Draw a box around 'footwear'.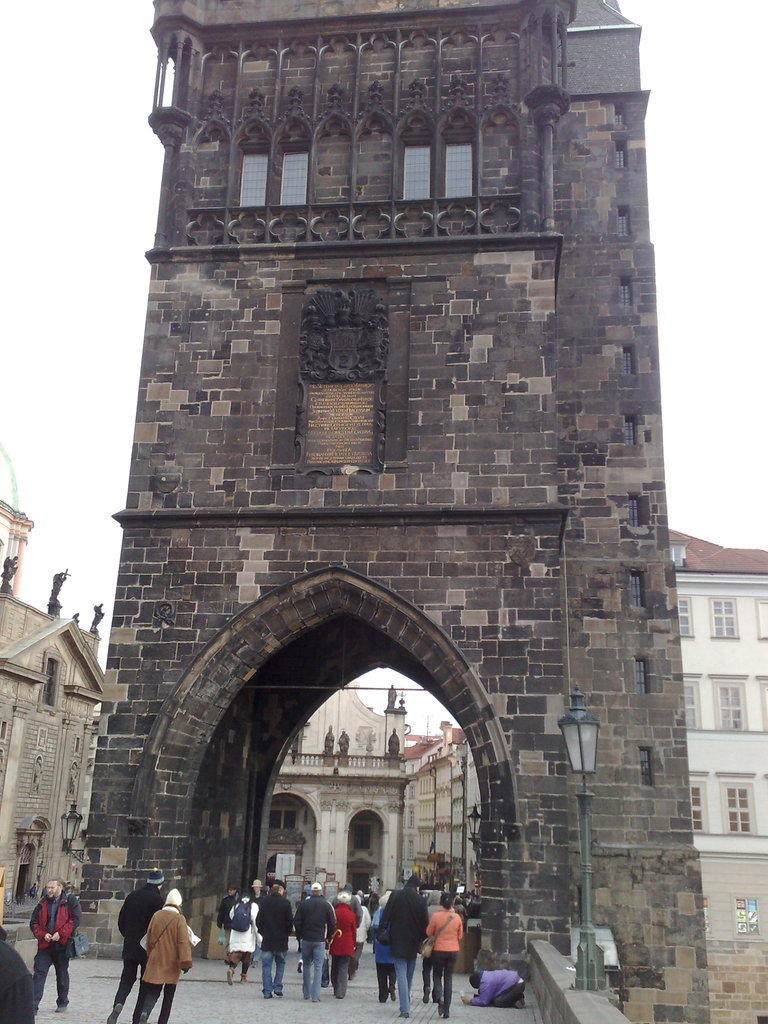
[242,975,251,986].
